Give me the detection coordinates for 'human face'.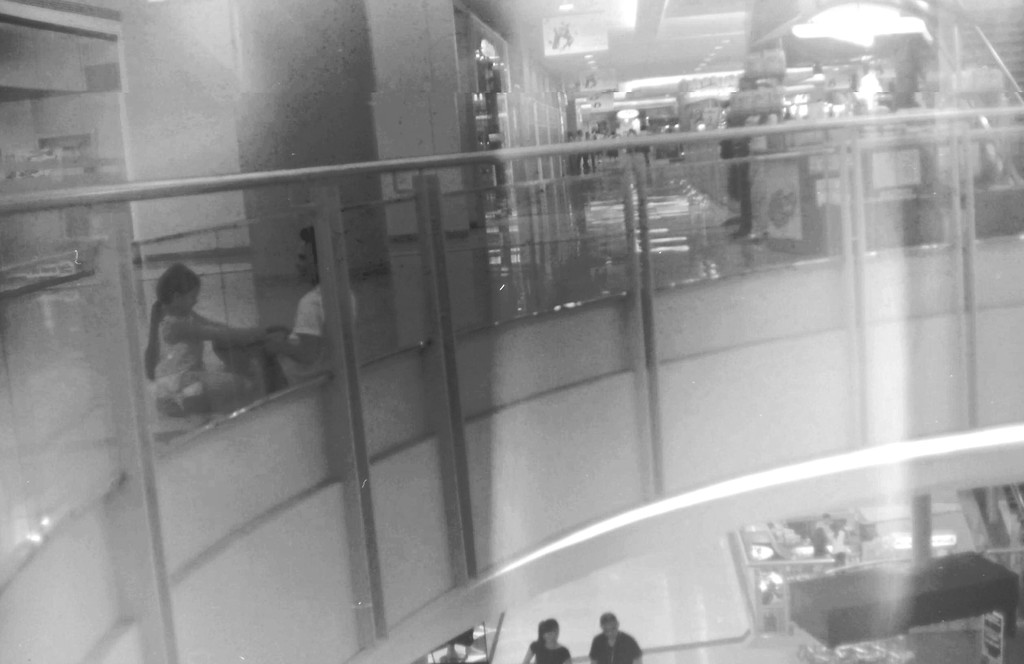
(x1=294, y1=240, x2=319, y2=278).
